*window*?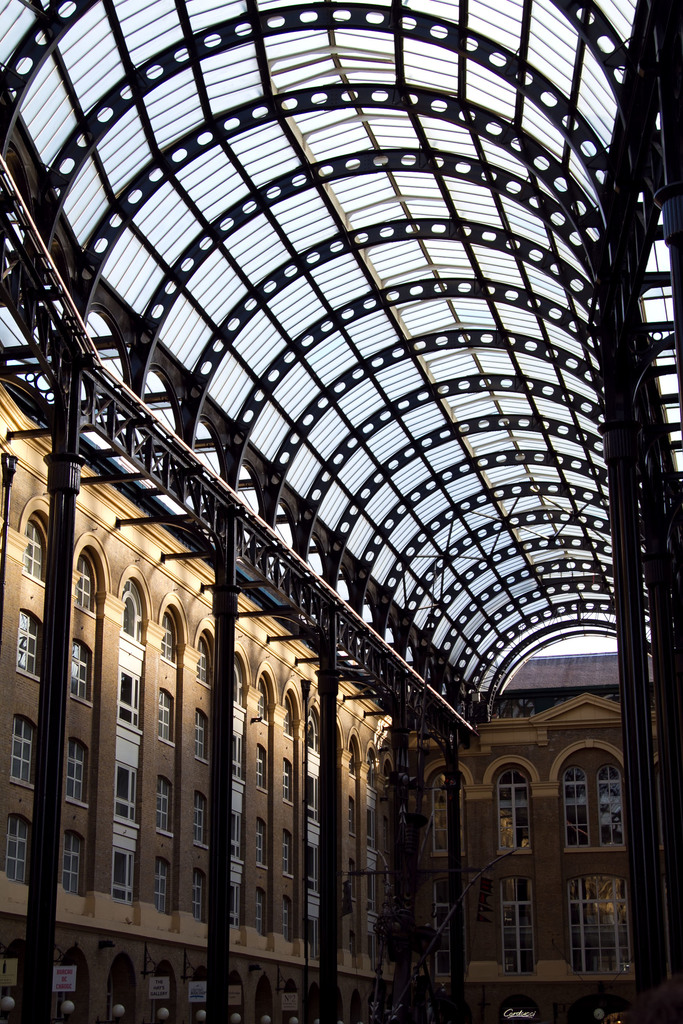
x1=481, y1=752, x2=554, y2=858
